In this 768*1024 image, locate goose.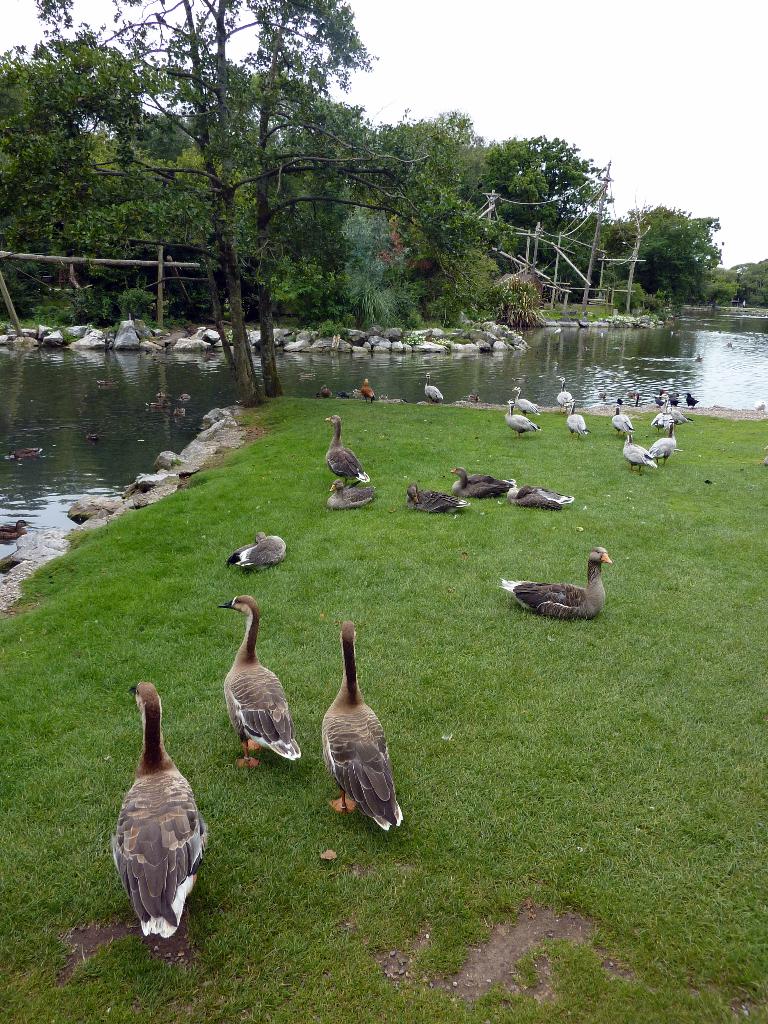
Bounding box: Rect(511, 388, 539, 413).
